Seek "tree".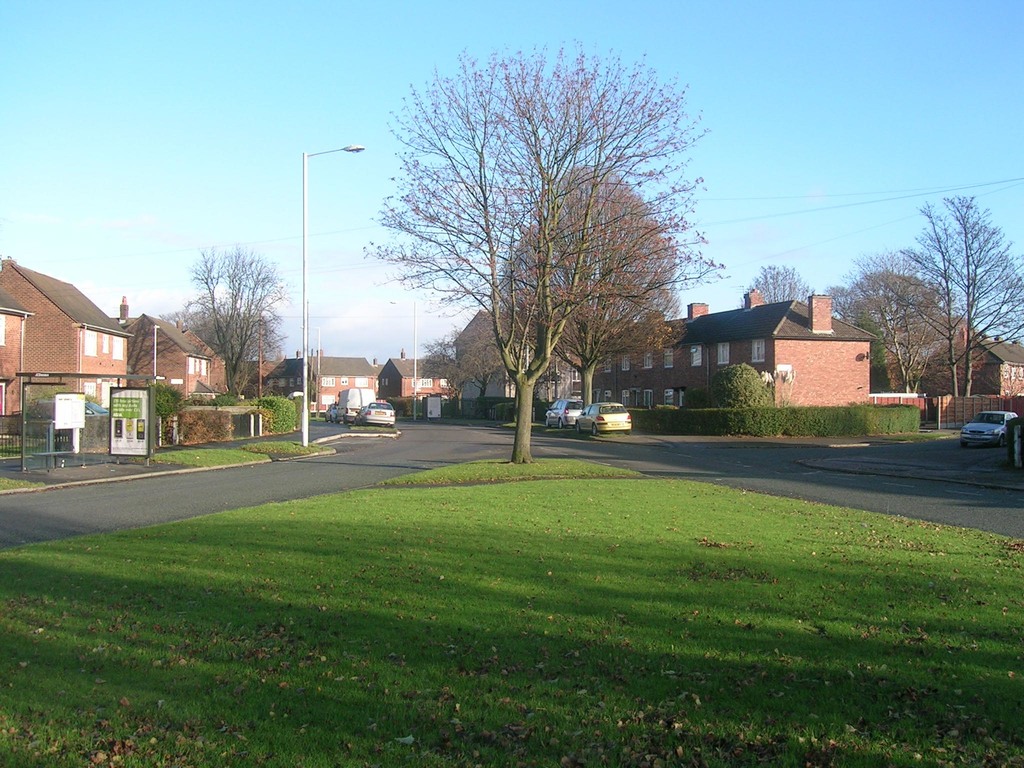
rect(891, 207, 968, 397).
